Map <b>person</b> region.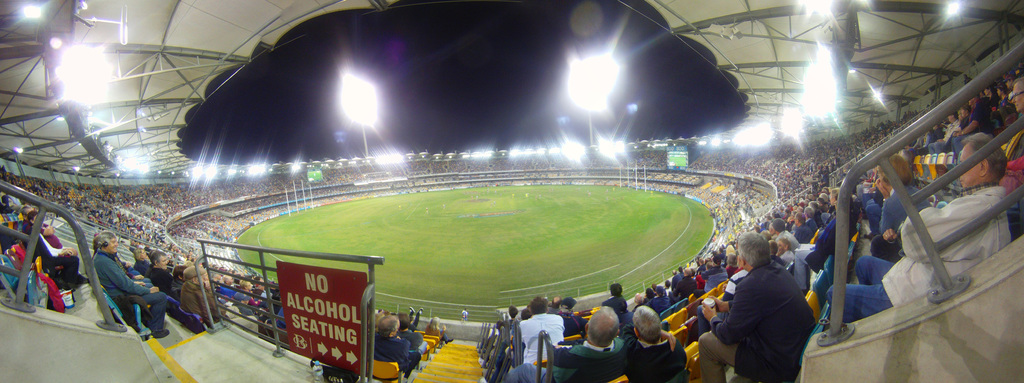
Mapped to pyautogui.locateOnScreen(647, 283, 664, 298).
